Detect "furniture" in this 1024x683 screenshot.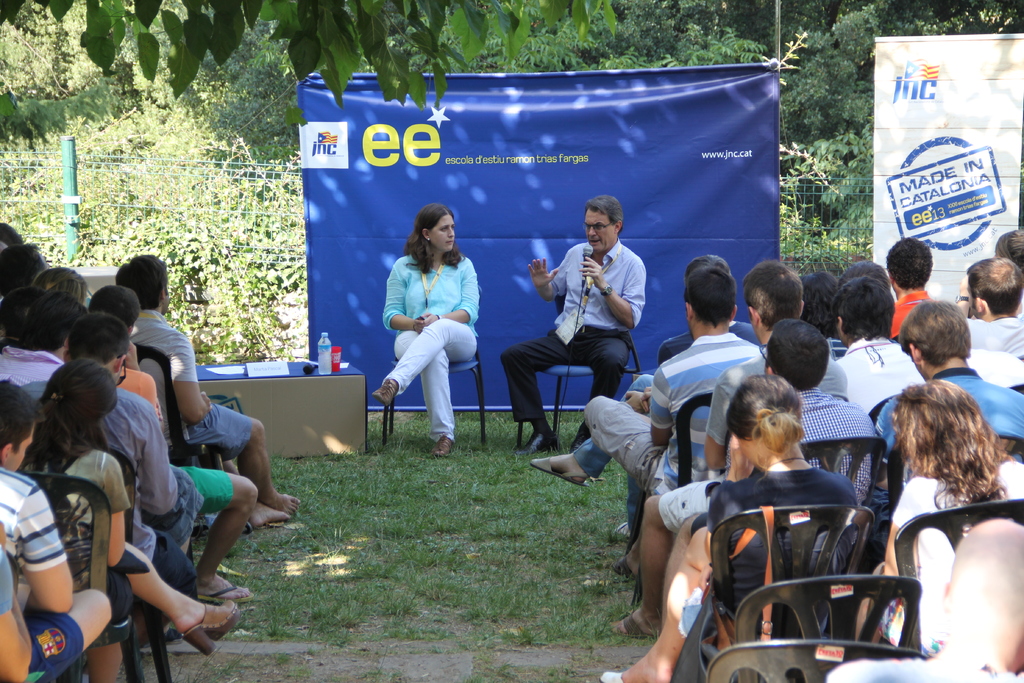
Detection: x1=135, y1=343, x2=258, y2=534.
